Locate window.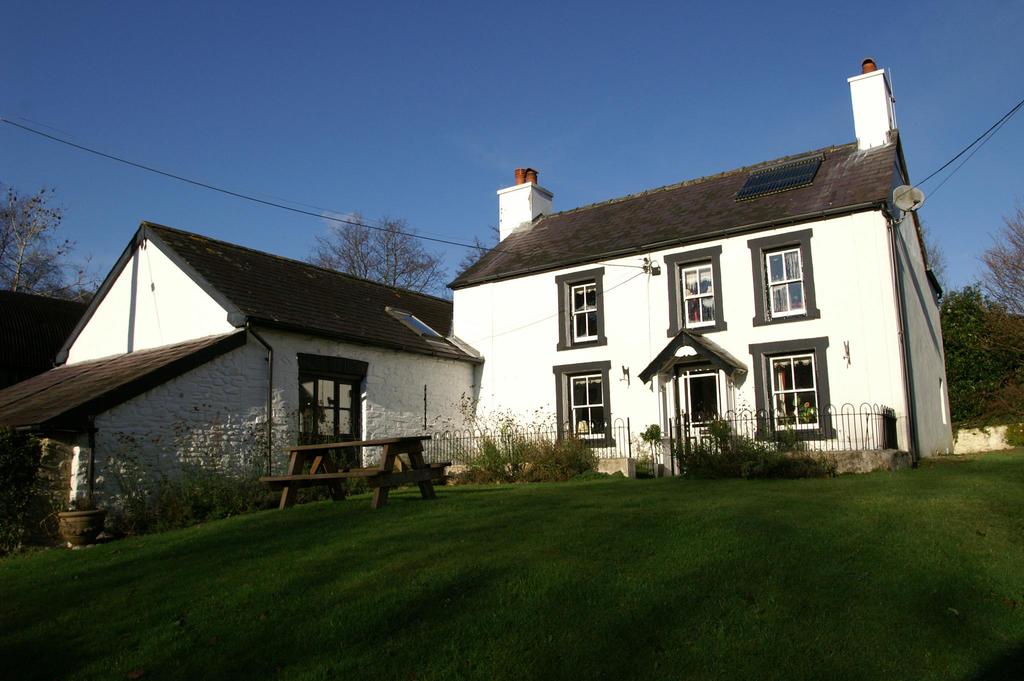
Bounding box: bbox(939, 374, 950, 429).
